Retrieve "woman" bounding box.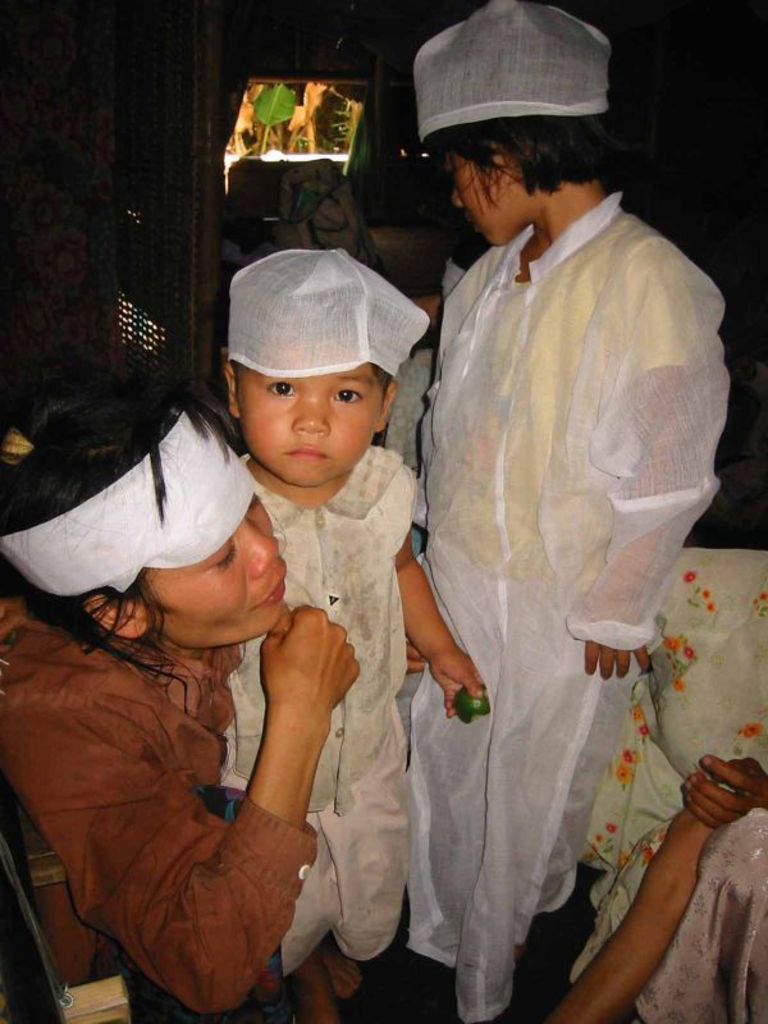
Bounding box: 0,367,422,1023.
